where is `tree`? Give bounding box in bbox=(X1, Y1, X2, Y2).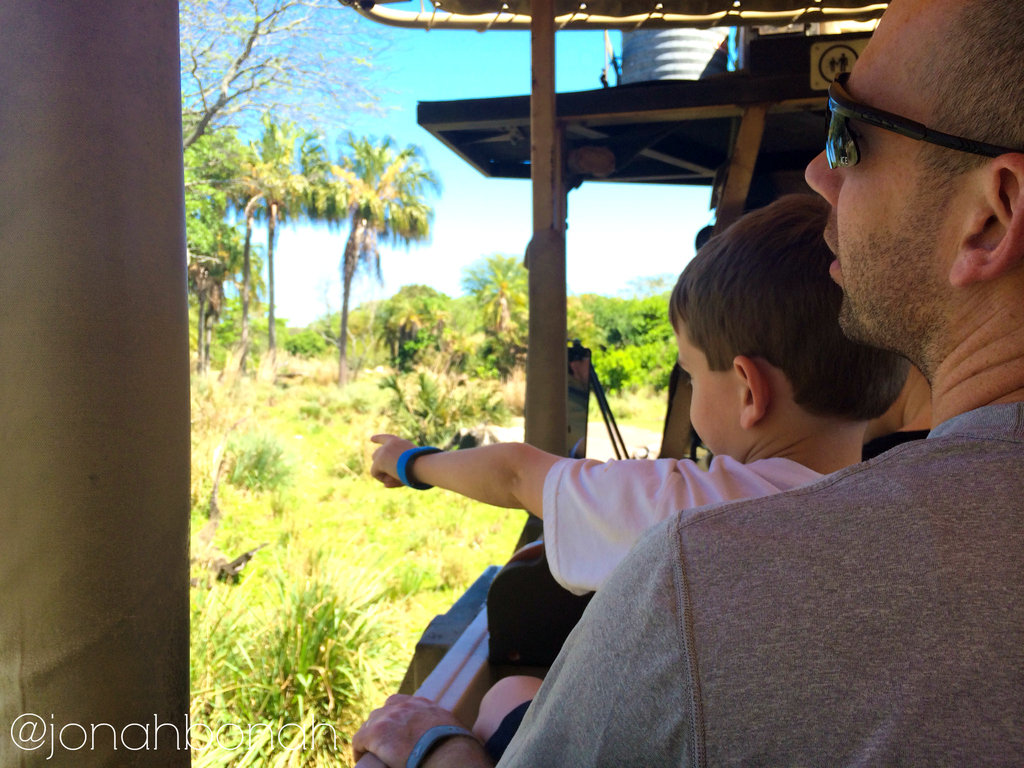
bbox=(454, 240, 549, 372).
